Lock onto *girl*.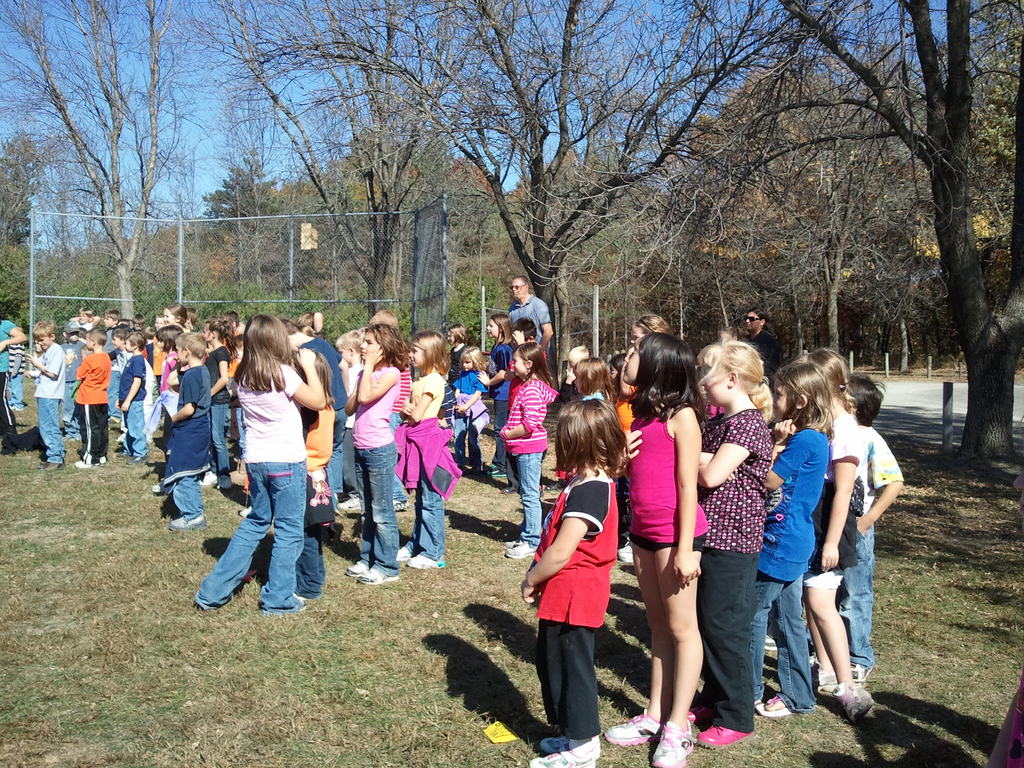
Locked: rect(608, 353, 636, 561).
